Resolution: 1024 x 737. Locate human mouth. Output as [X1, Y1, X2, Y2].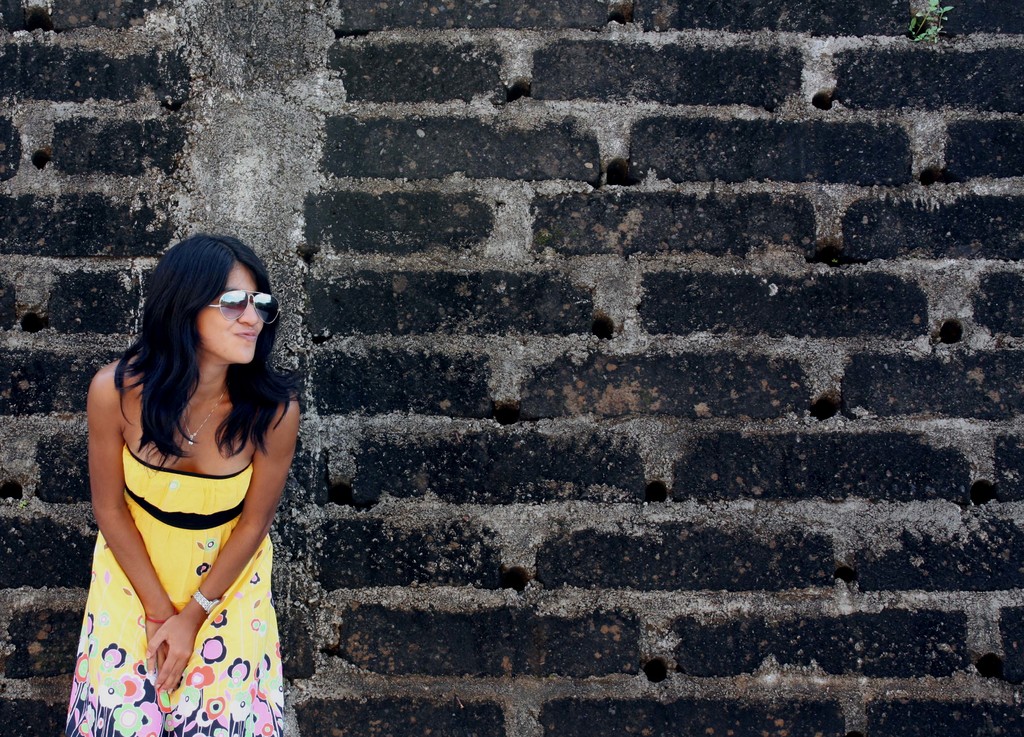
[235, 333, 257, 337].
